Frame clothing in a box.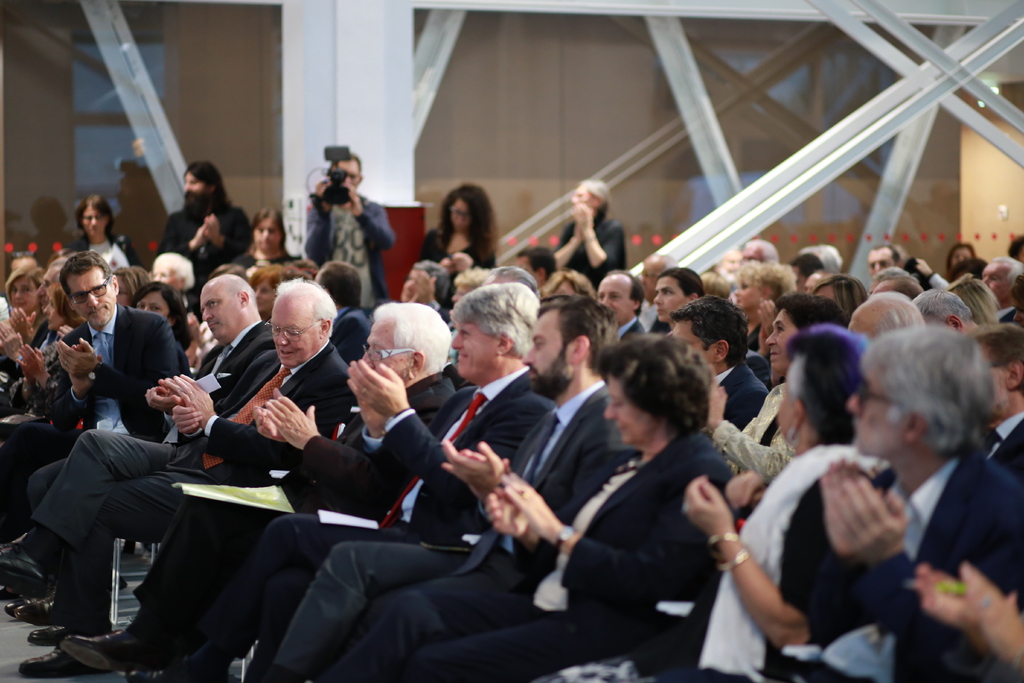
861 409 1016 662.
